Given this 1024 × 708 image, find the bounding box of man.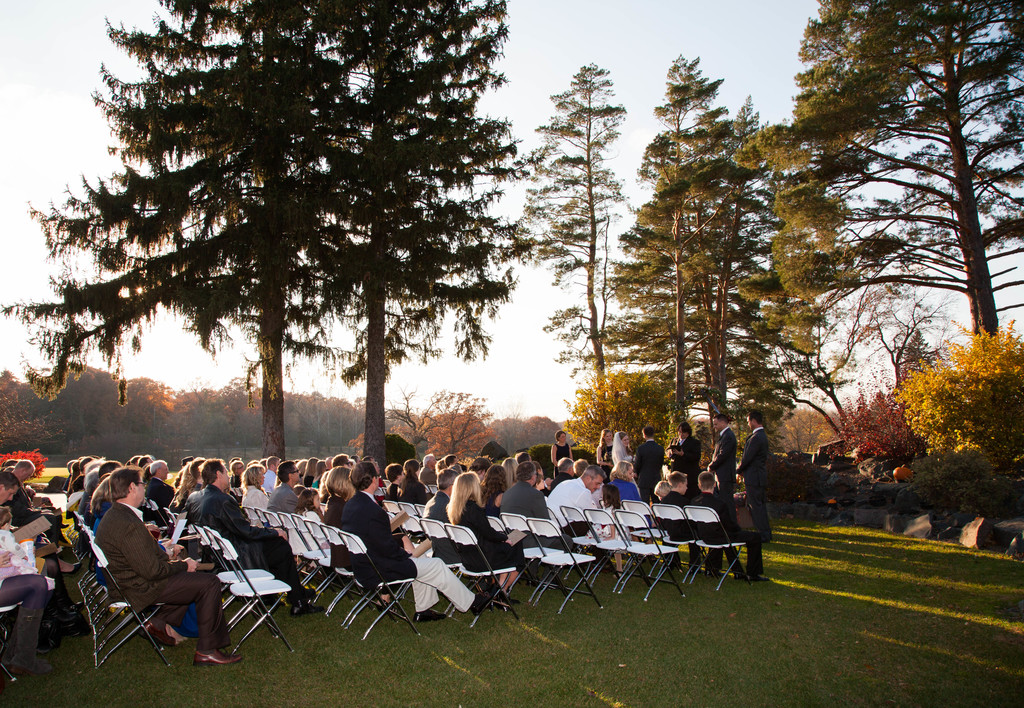
pyautogui.locateOnScreen(342, 458, 487, 622).
